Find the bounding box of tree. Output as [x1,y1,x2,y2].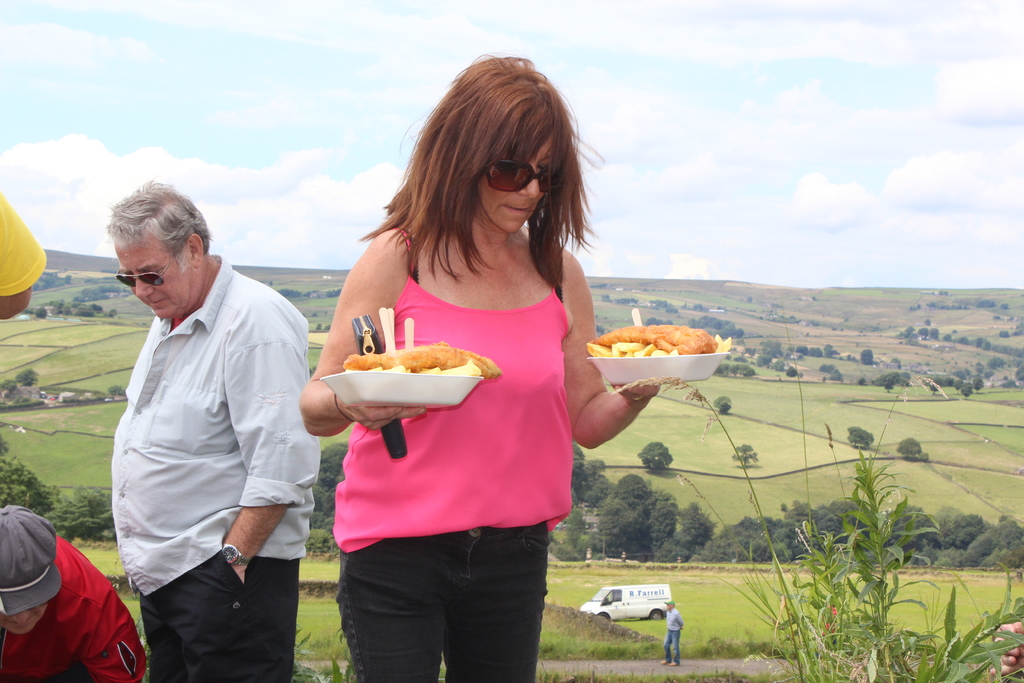
[0,436,57,514].
